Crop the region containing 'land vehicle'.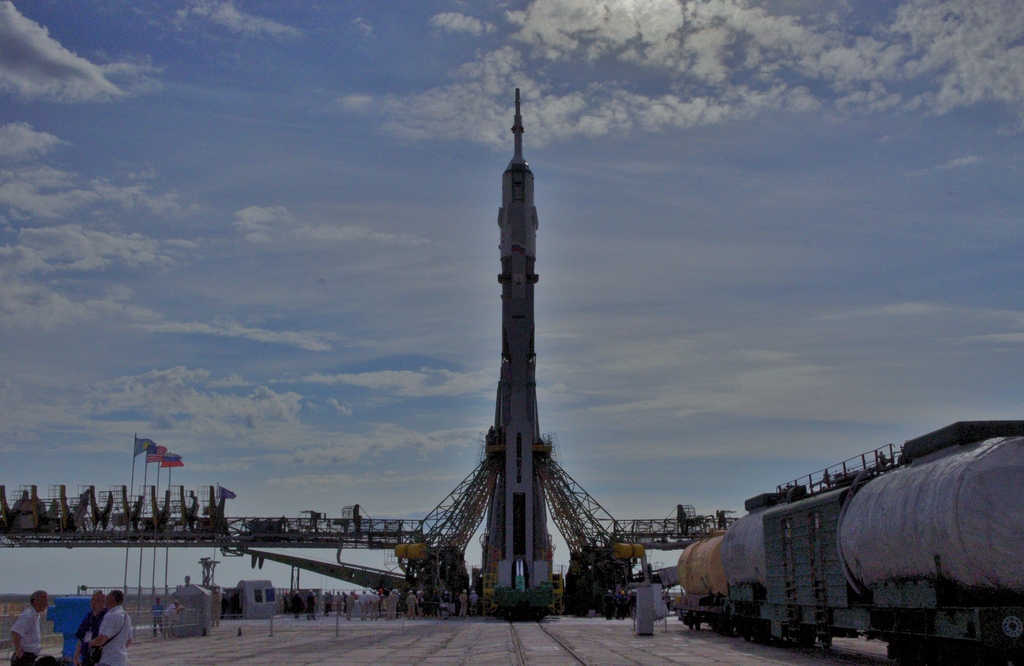
Crop region: locate(659, 440, 1011, 644).
